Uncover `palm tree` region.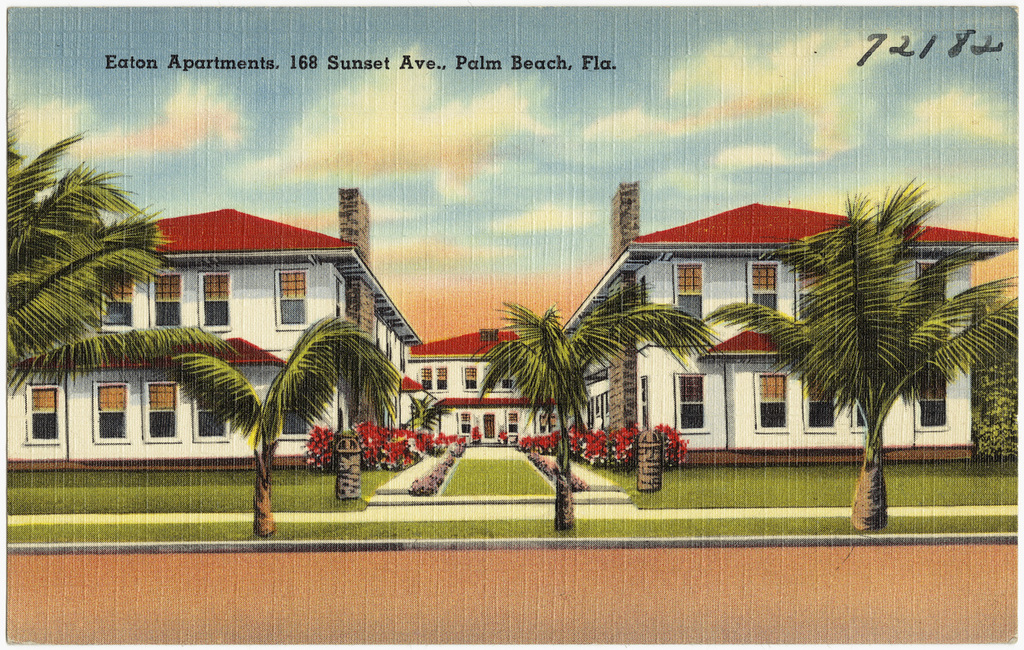
Uncovered: [left=458, top=298, right=711, bottom=537].
